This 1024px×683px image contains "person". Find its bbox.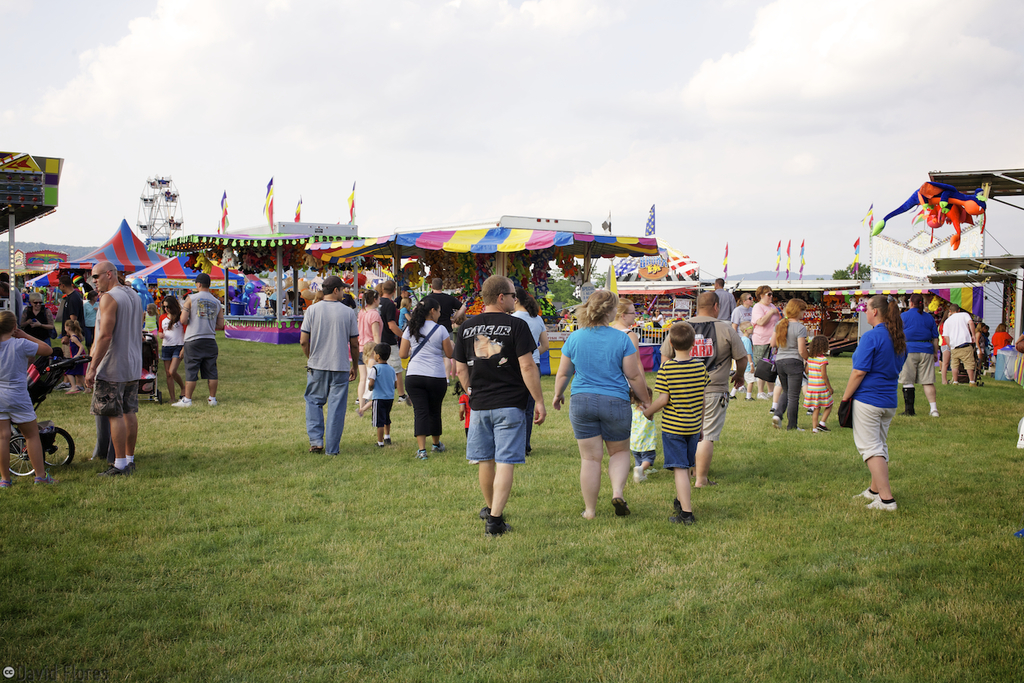
(x1=80, y1=260, x2=142, y2=471).
